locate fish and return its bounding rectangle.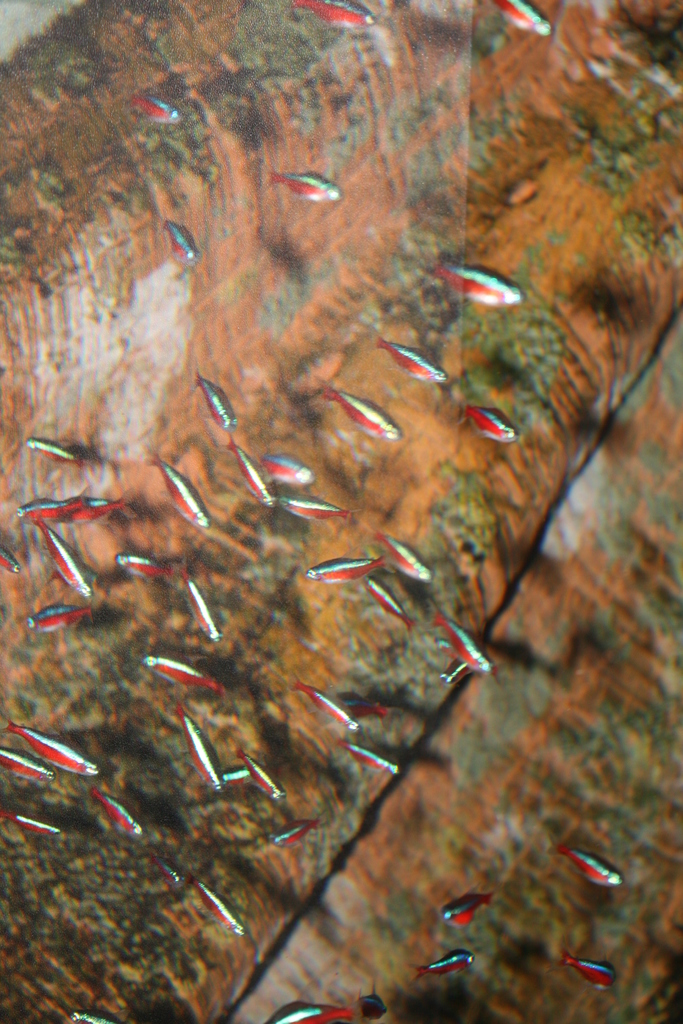
462:406:516:443.
